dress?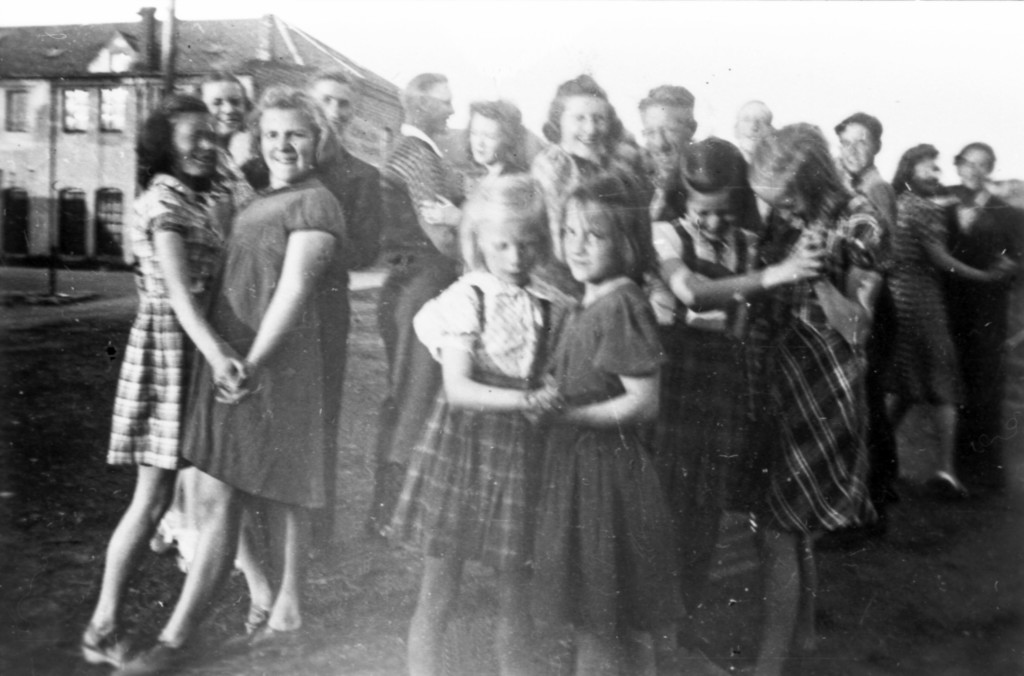
(x1=740, y1=190, x2=877, y2=537)
